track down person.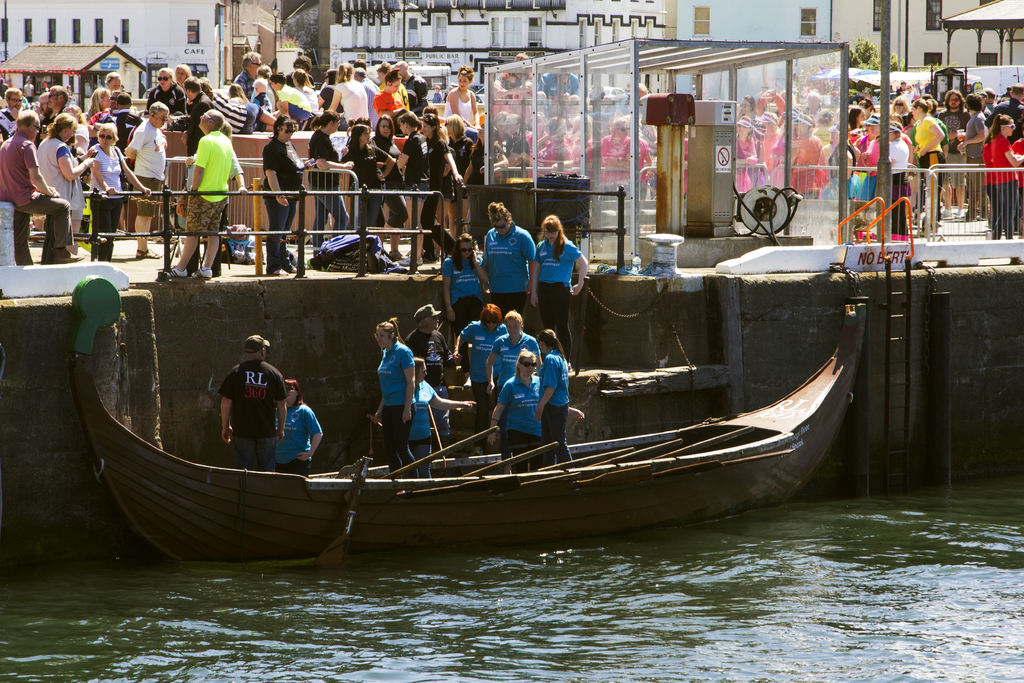
Tracked to 218:335:289:468.
